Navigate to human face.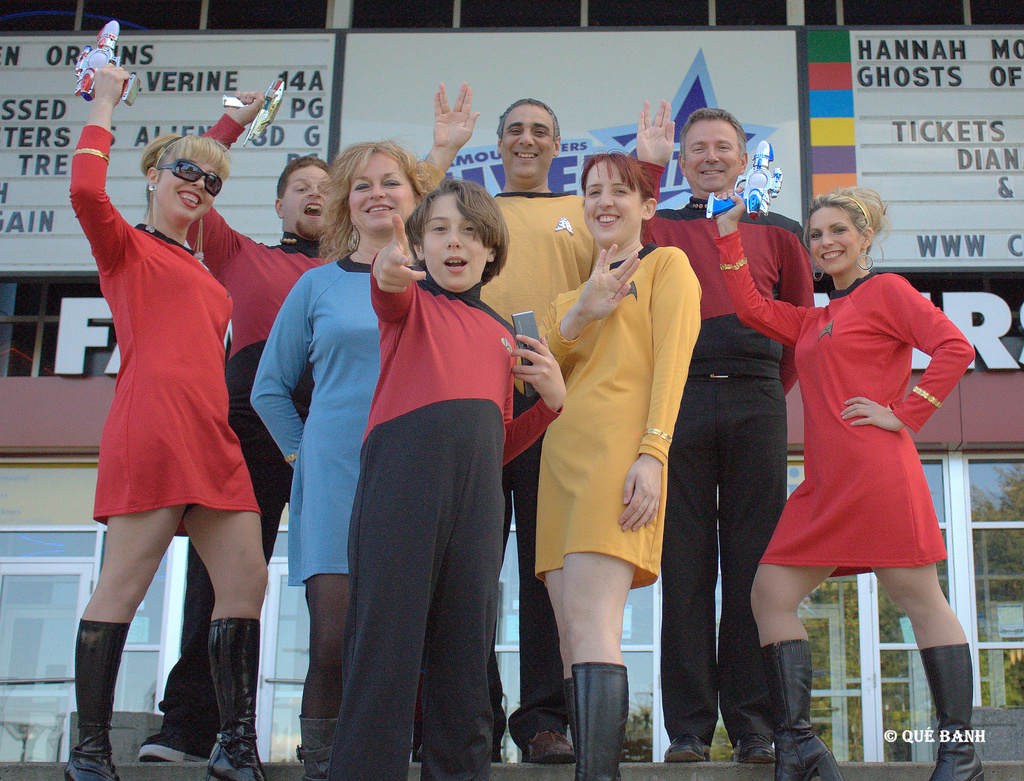
Navigation target: l=156, t=153, r=221, b=215.
